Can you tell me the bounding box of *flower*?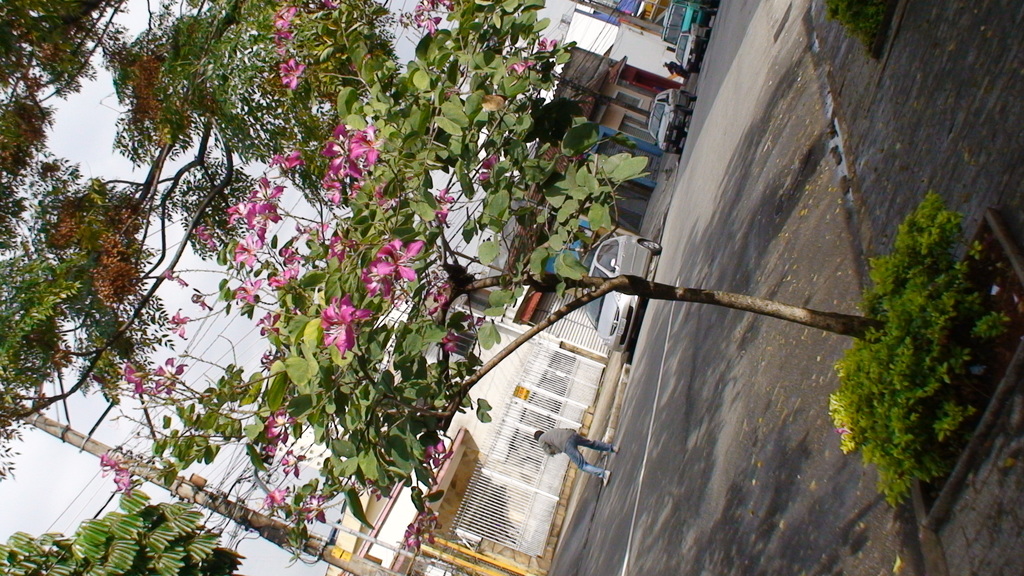
left=189, top=225, right=222, bottom=256.
